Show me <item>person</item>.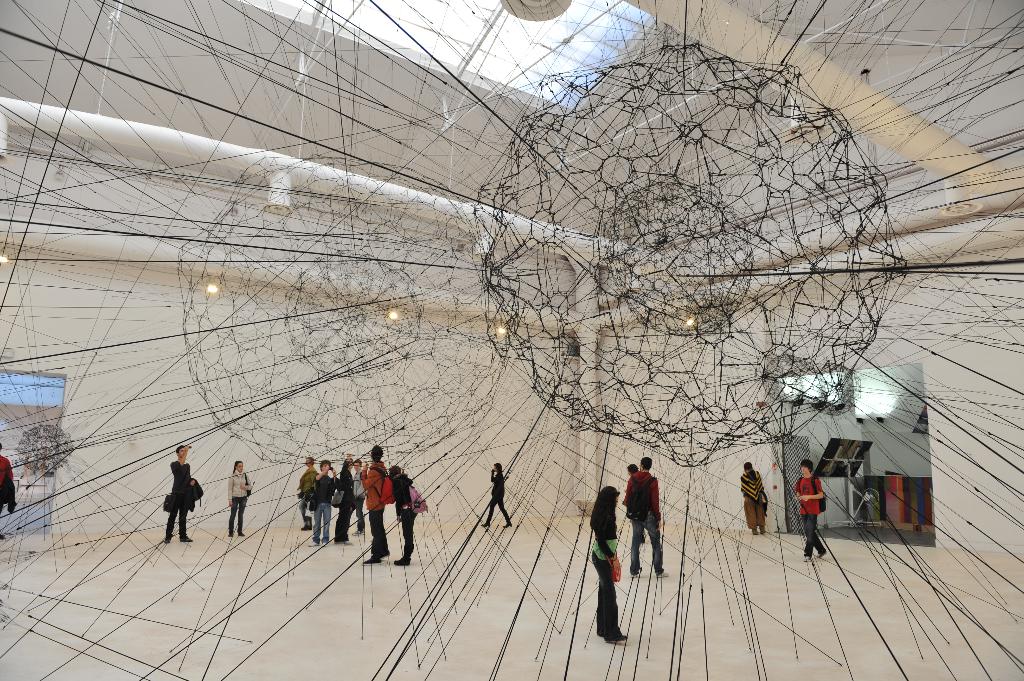
<item>person</item> is here: locate(792, 460, 829, 563).
